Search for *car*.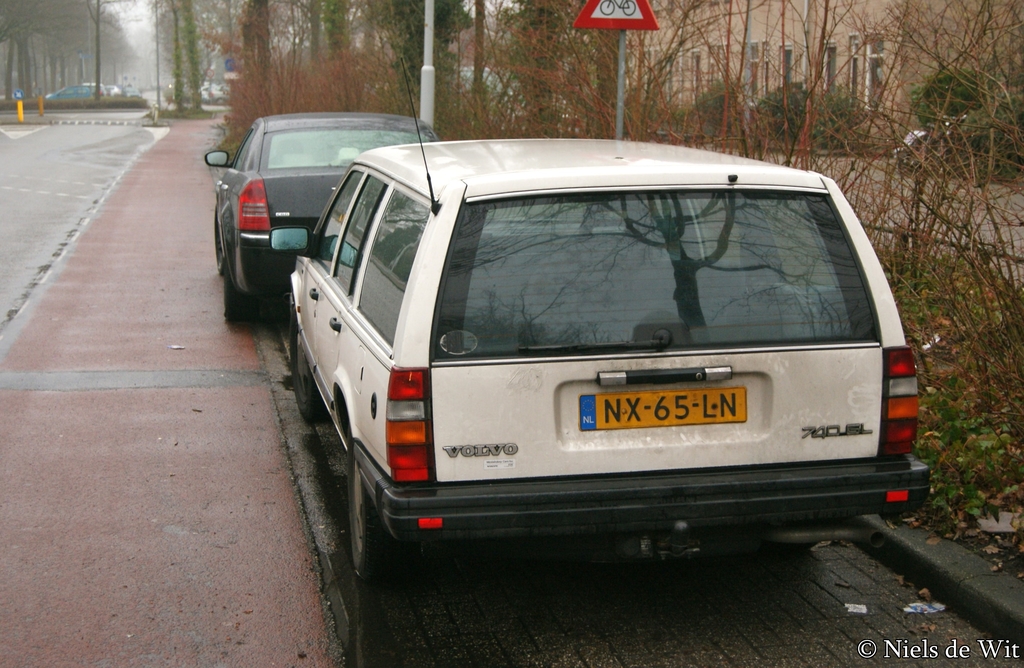
Found at <bbox>284, 129, 936, 589</bbox>.
